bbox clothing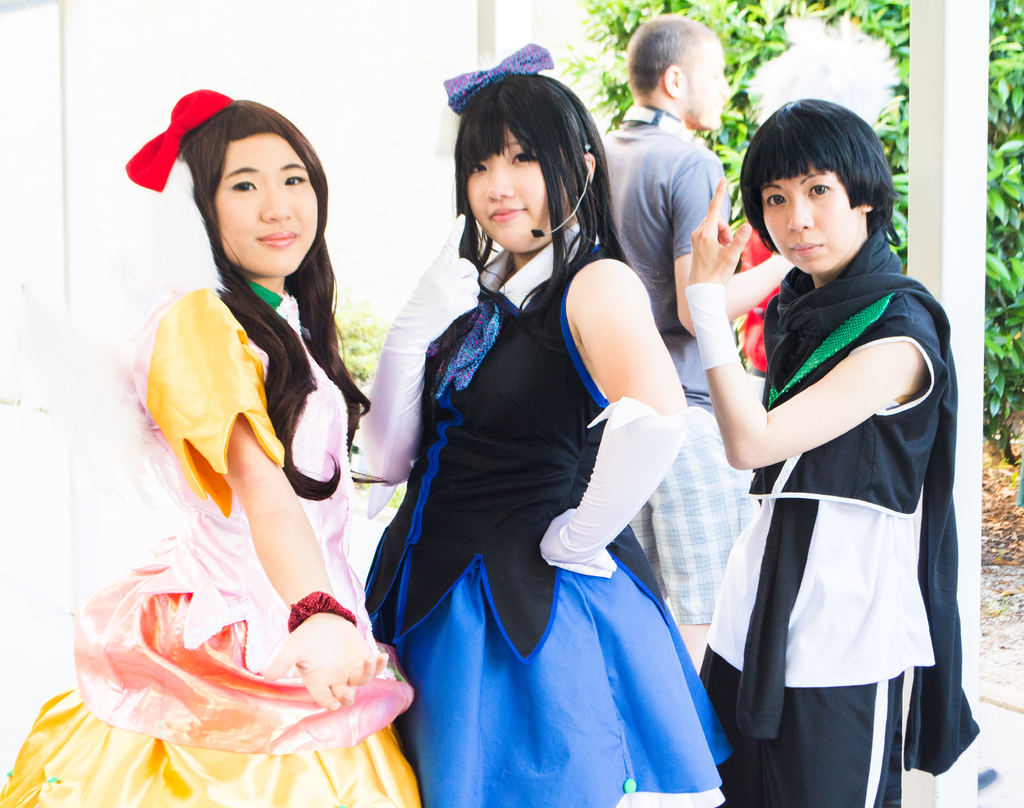
<region>692, 227, 982, 807</region>
